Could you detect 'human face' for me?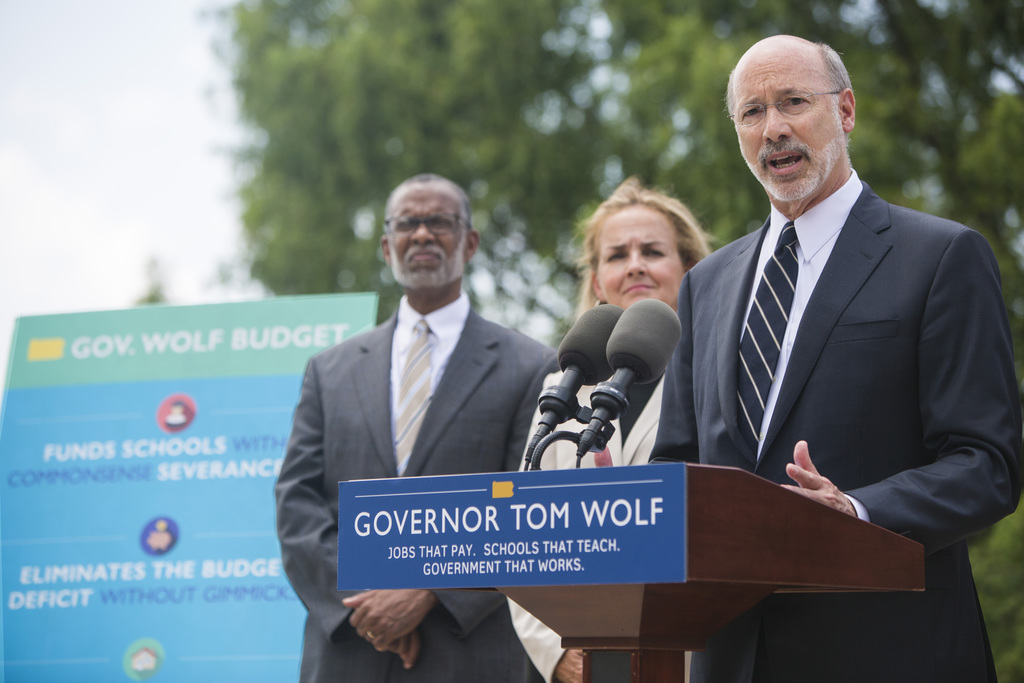
Detection result: (388,188,470,291).
